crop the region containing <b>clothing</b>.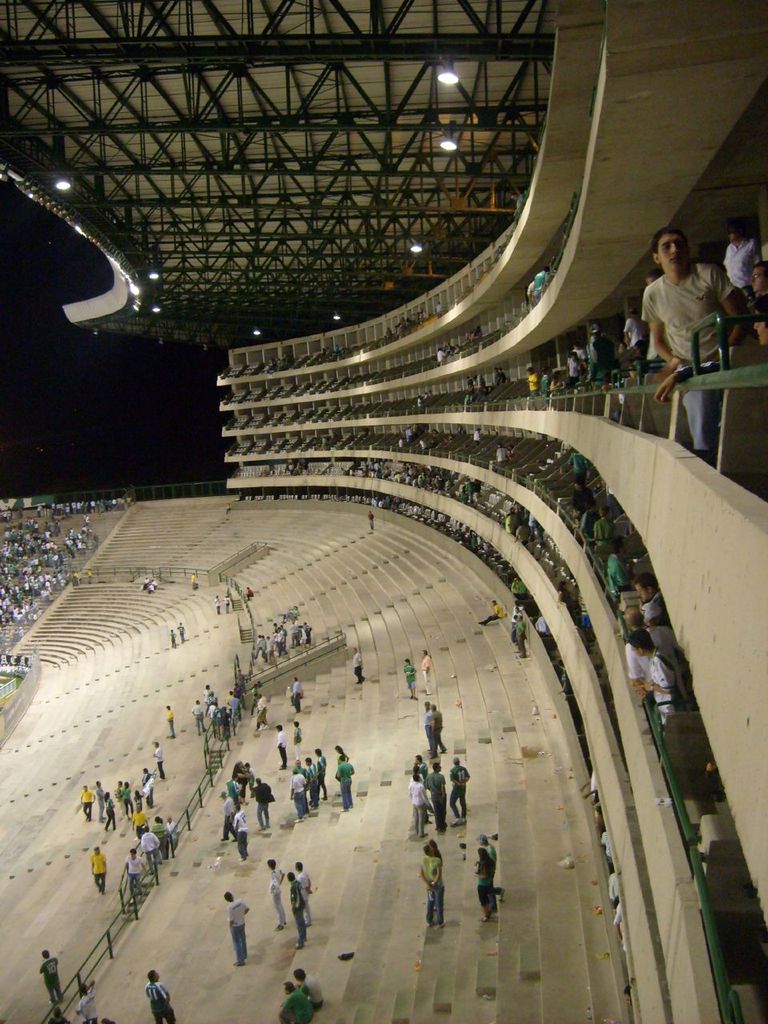
Crop region: {"x1": 277, "y1": 732, "x2": 287, "y2": 760}.
